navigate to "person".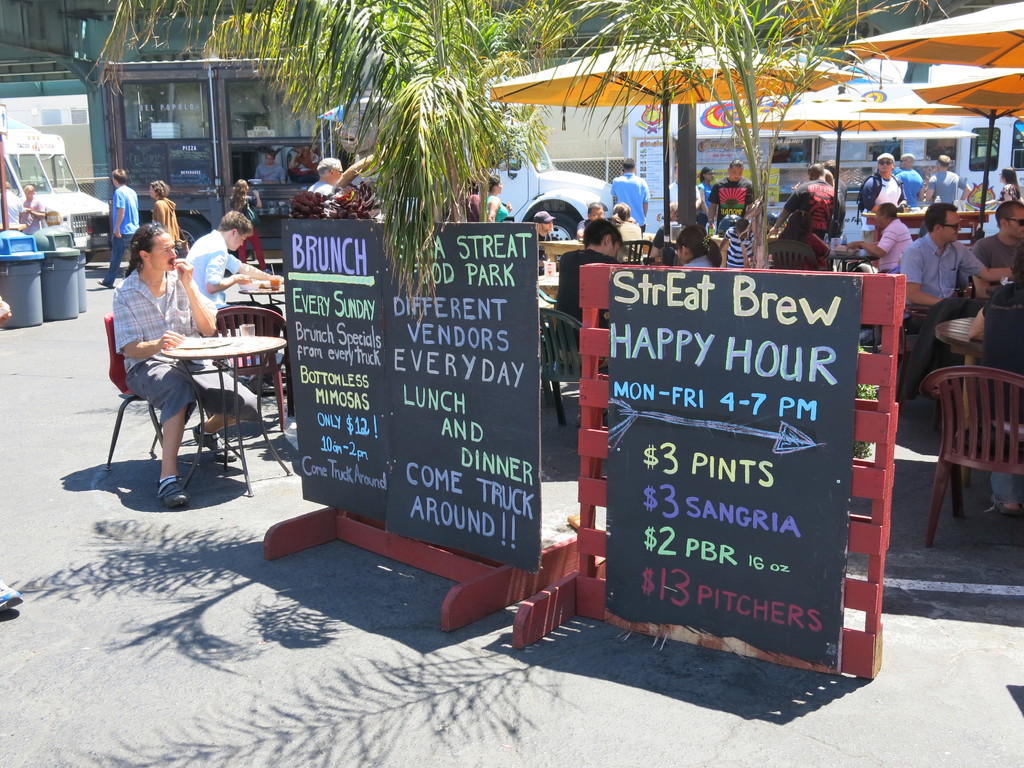
Navigation target: box(999, 166, 1023, 196).
